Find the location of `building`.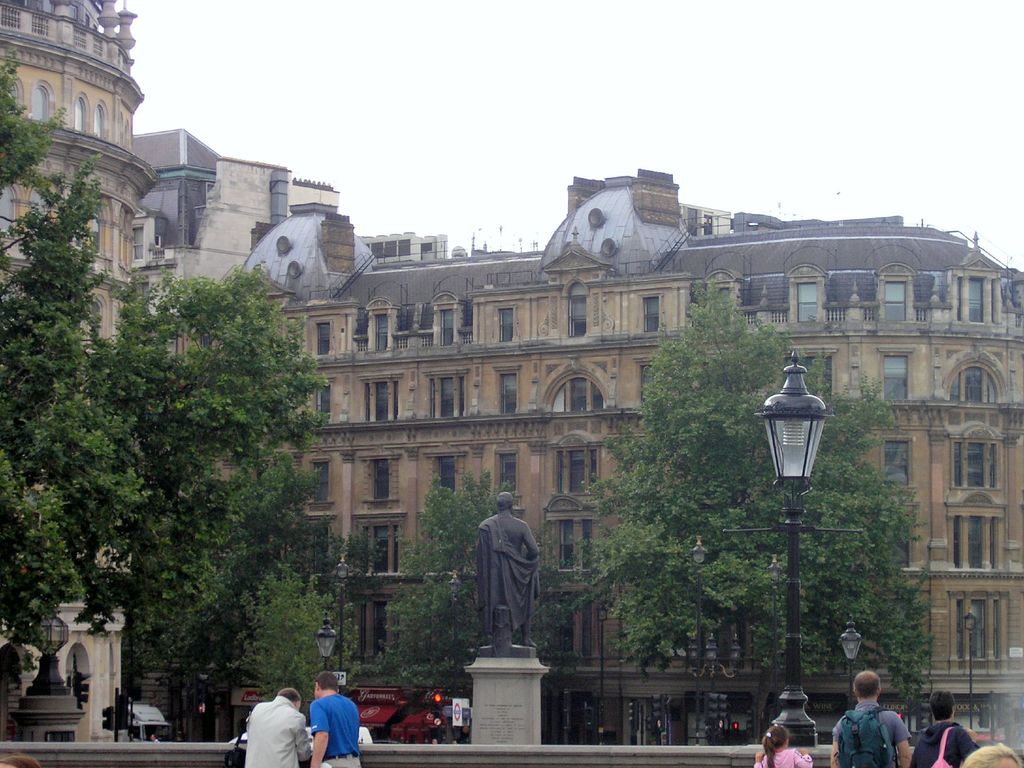
Location: {"left": 0, "top": 0, "right": 158, "bottom": 745}.
